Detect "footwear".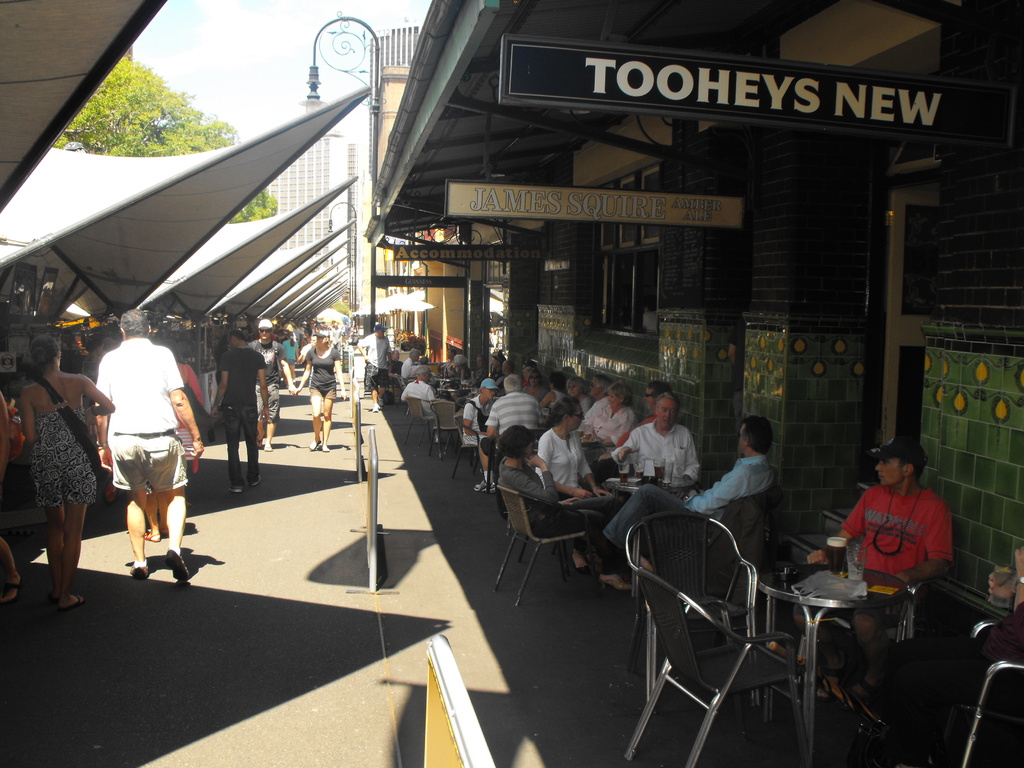
Detected at pyautogui.locateOnScreen(65, 591, 83, 612).
